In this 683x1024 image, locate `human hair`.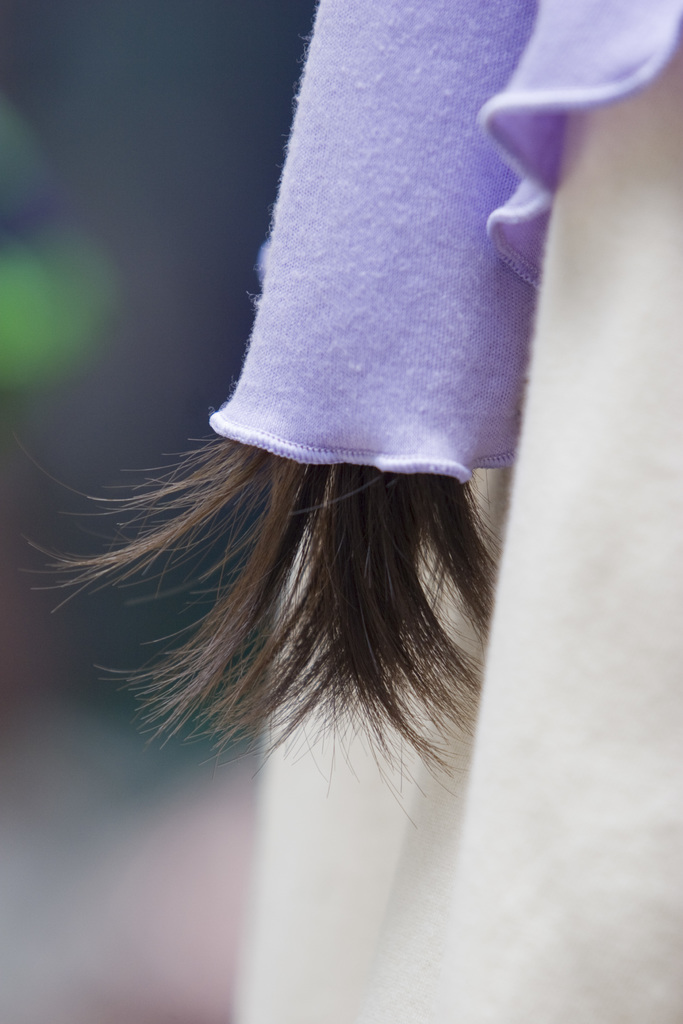
Bounding box: bbox(45, 376, 527, 833).
